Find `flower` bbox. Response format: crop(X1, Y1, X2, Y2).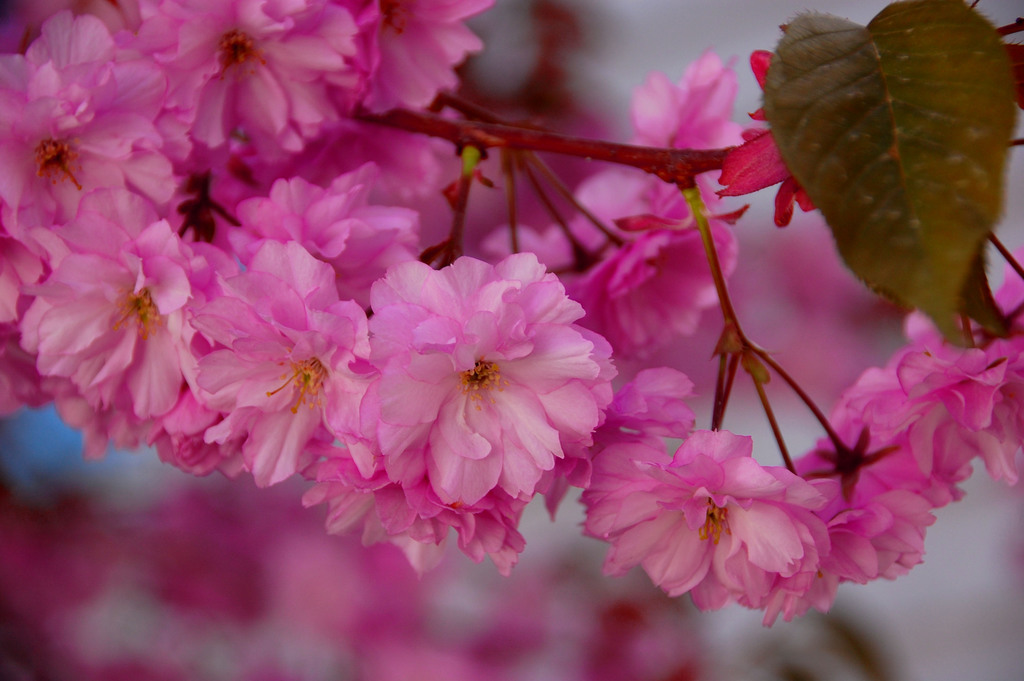
crop(582, 407, 886, 626).
